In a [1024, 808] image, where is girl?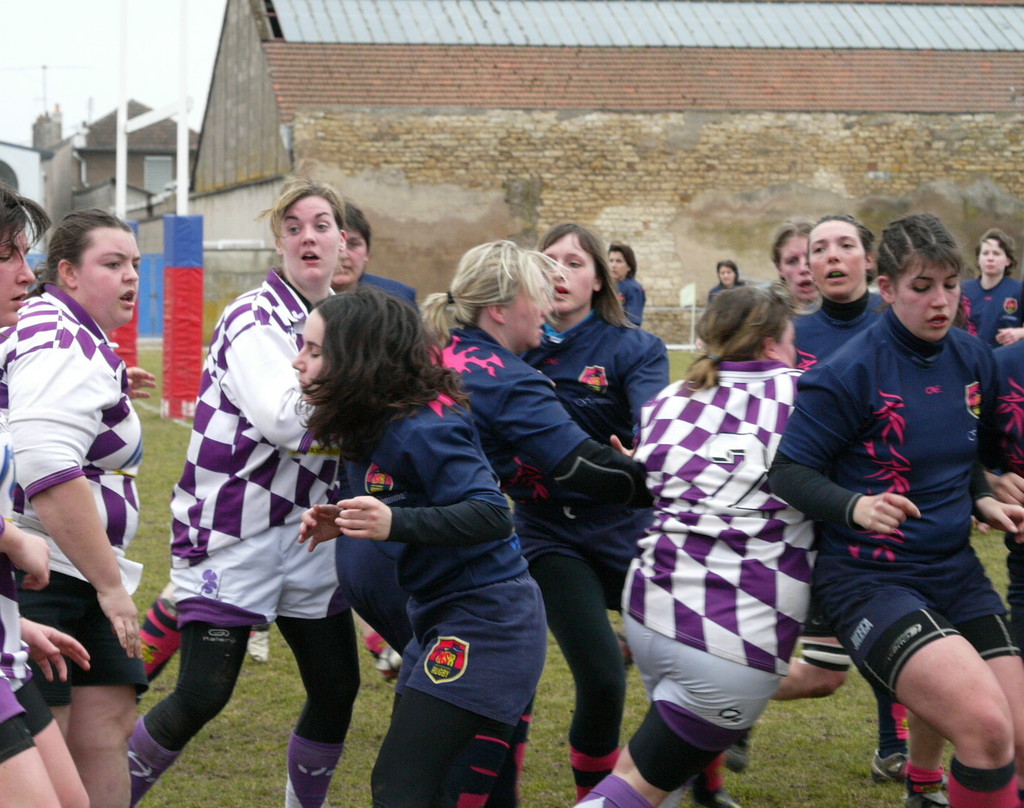
bbox=[564, 284, 852, 807].
